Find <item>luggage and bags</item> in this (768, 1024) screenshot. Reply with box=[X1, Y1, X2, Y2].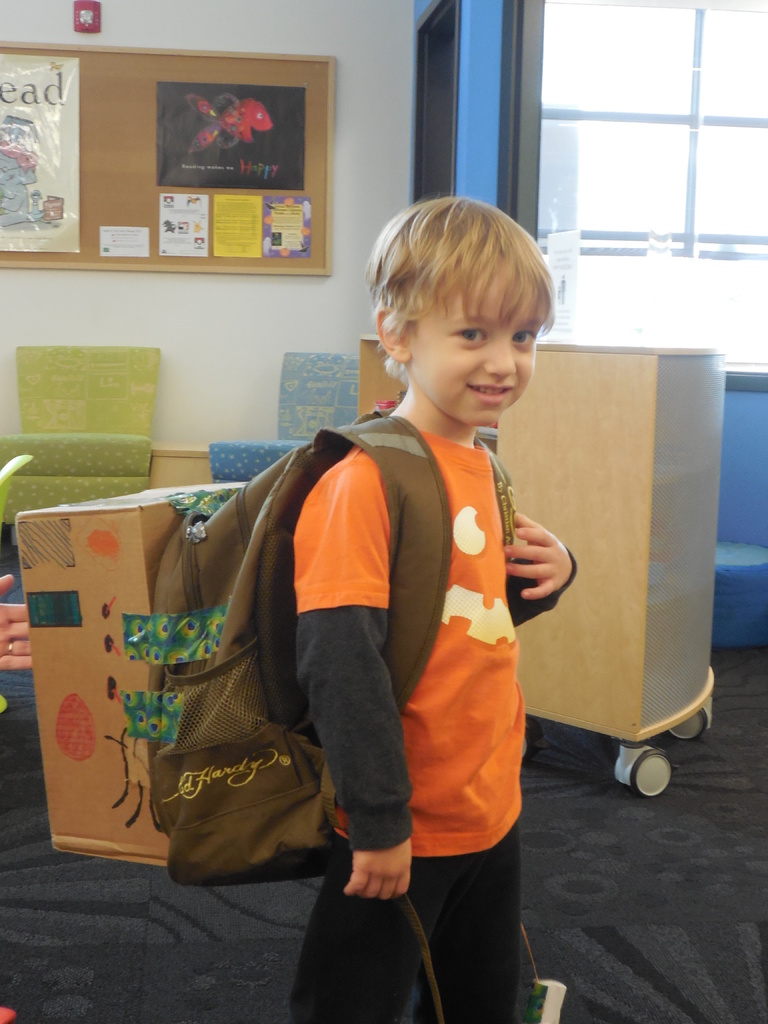
box=[10, 403, 519, 895].
